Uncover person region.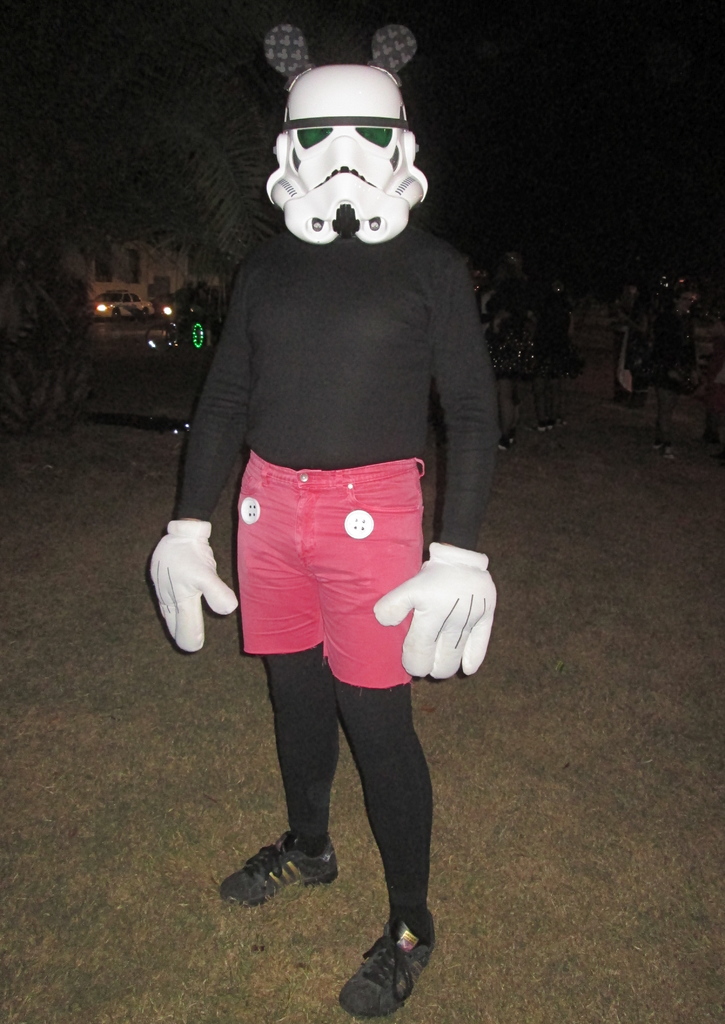
Uncovered: 474 266 521 452.
